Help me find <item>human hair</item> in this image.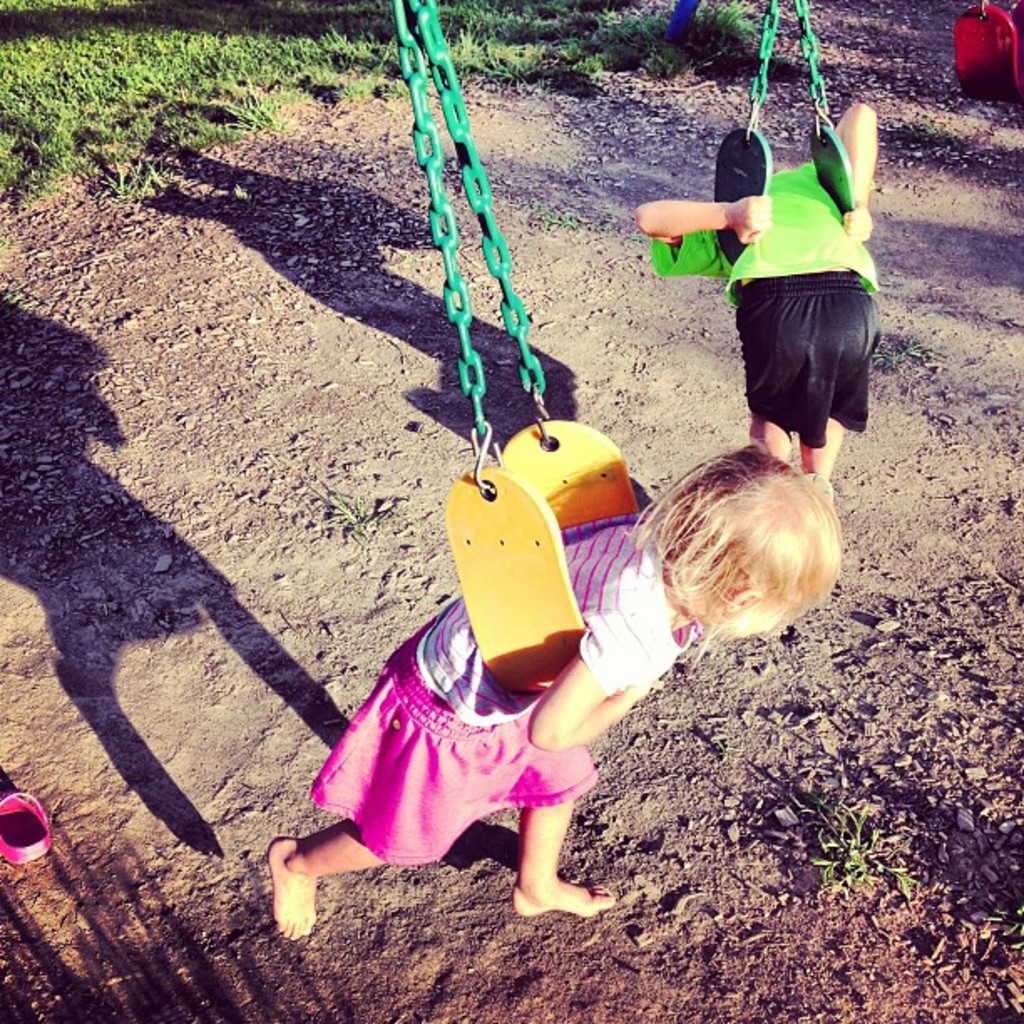
Found it: box=[653, 438, 857, 661].
